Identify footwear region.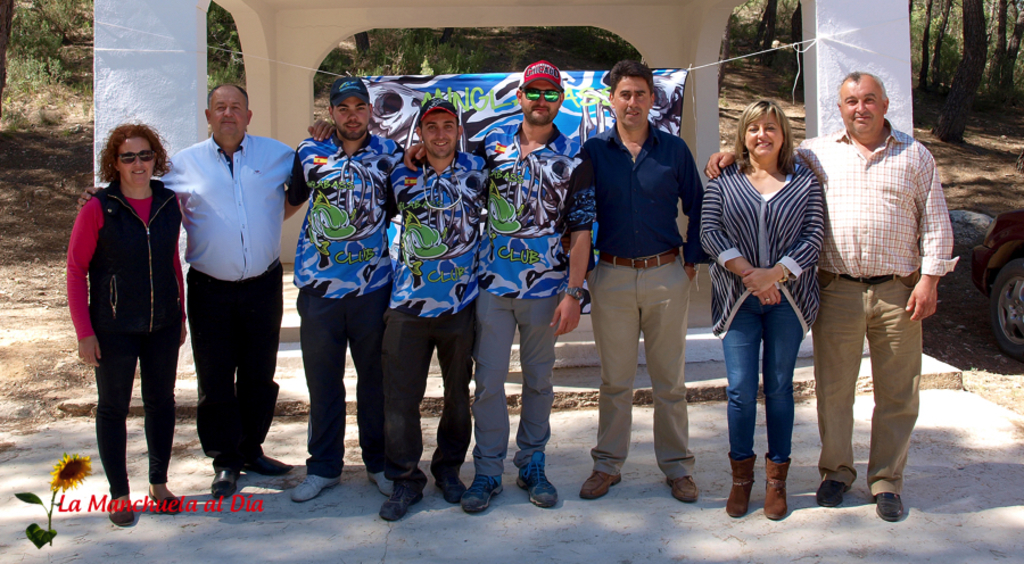
Region: Rect(238, 450, 299, 478).
